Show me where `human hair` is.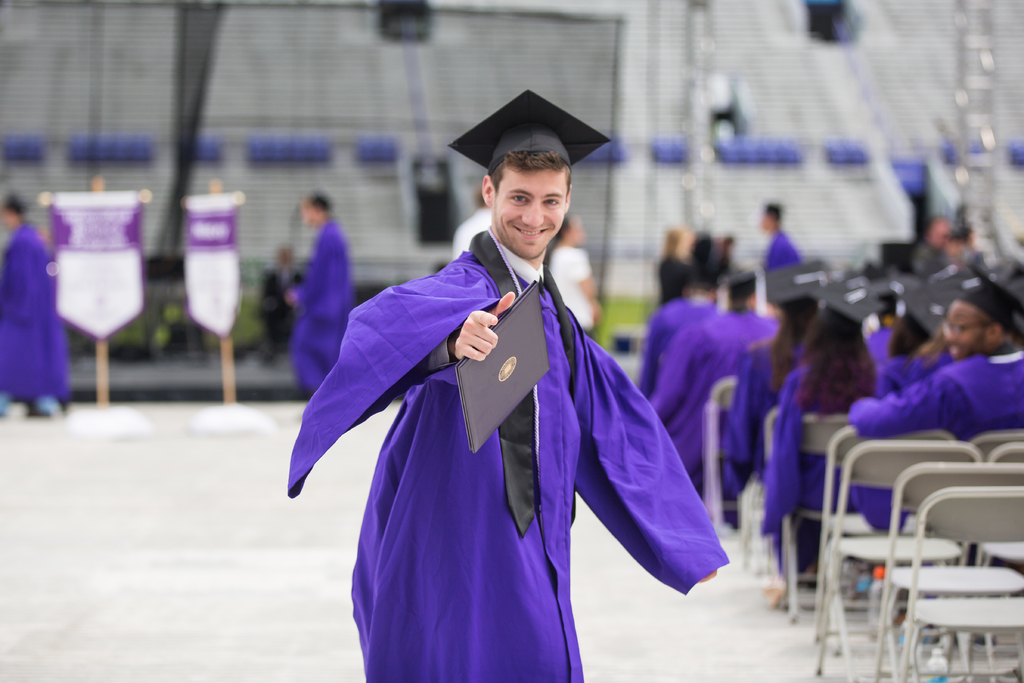
`human hair` is at left=484, top=146, right=577, bottom=212.
